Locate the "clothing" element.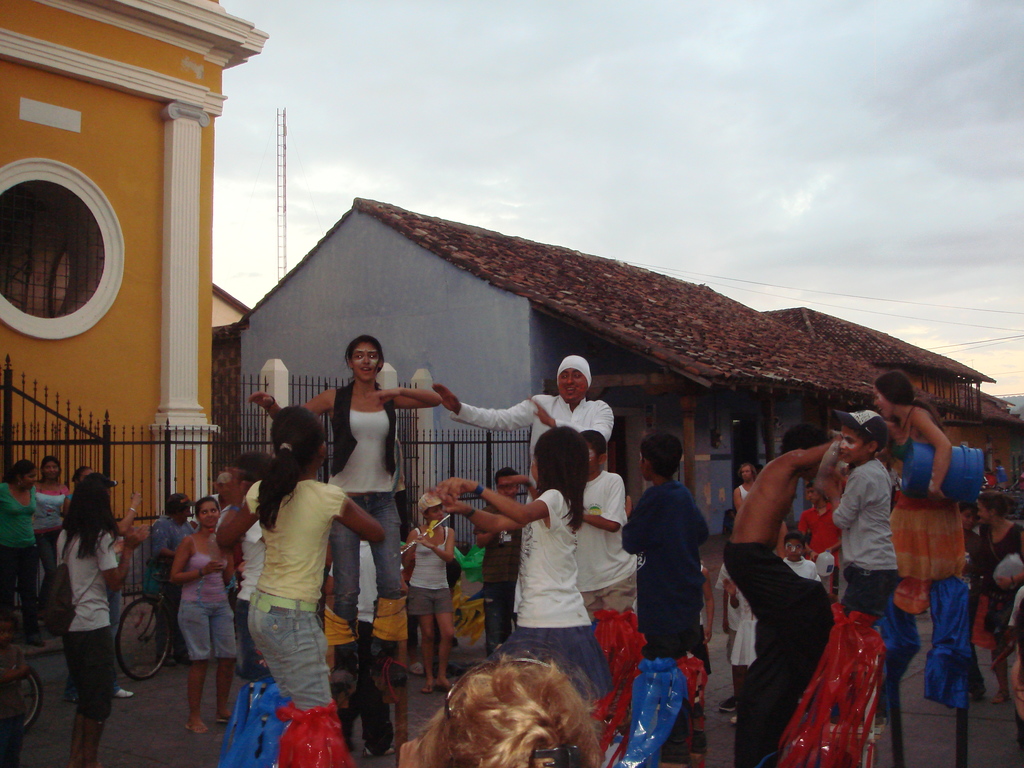
Element bbox: left=179, top=532, right=237, bottom=659.
